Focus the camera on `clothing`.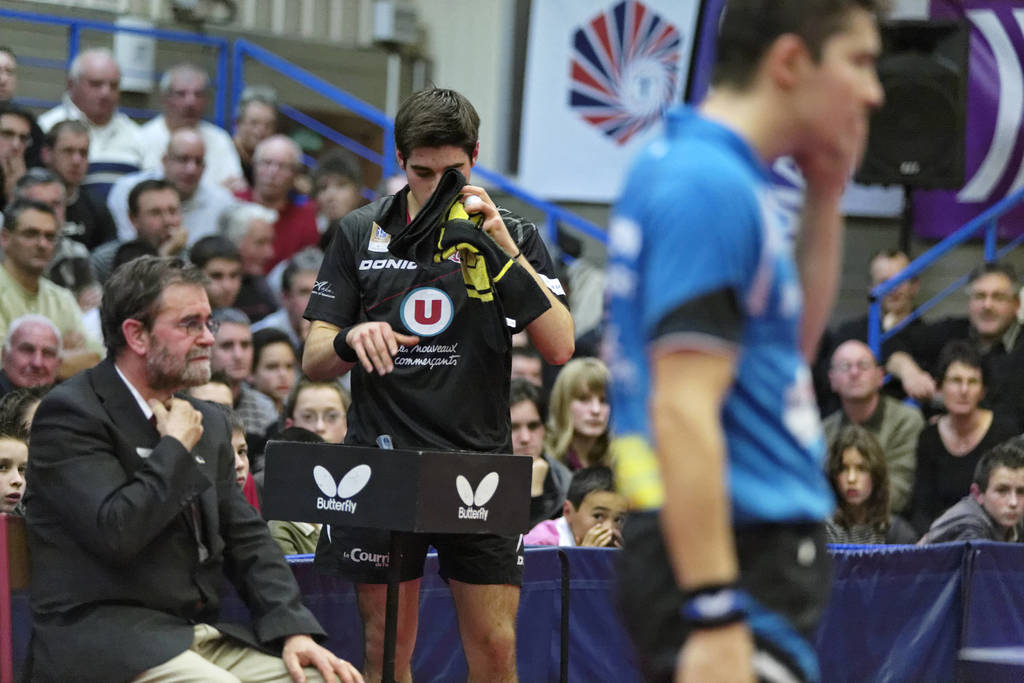
Focus region: {"left": 921, "top": 486, "right": 1023, "bottom": 543}.
